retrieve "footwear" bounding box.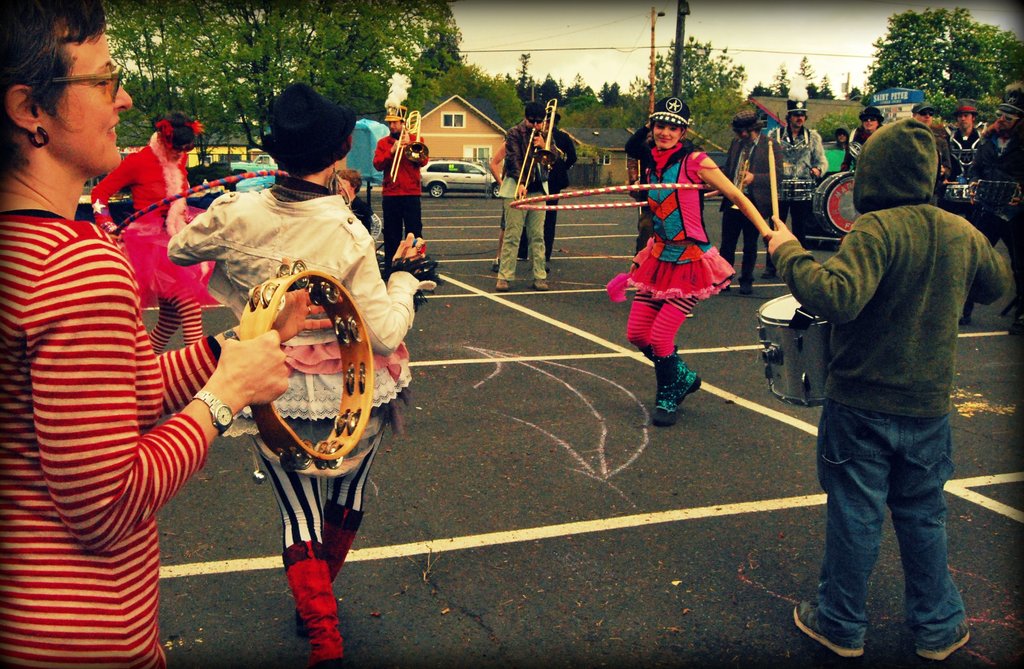
Bounding box: l=278, t=540, r=344, b=668.
